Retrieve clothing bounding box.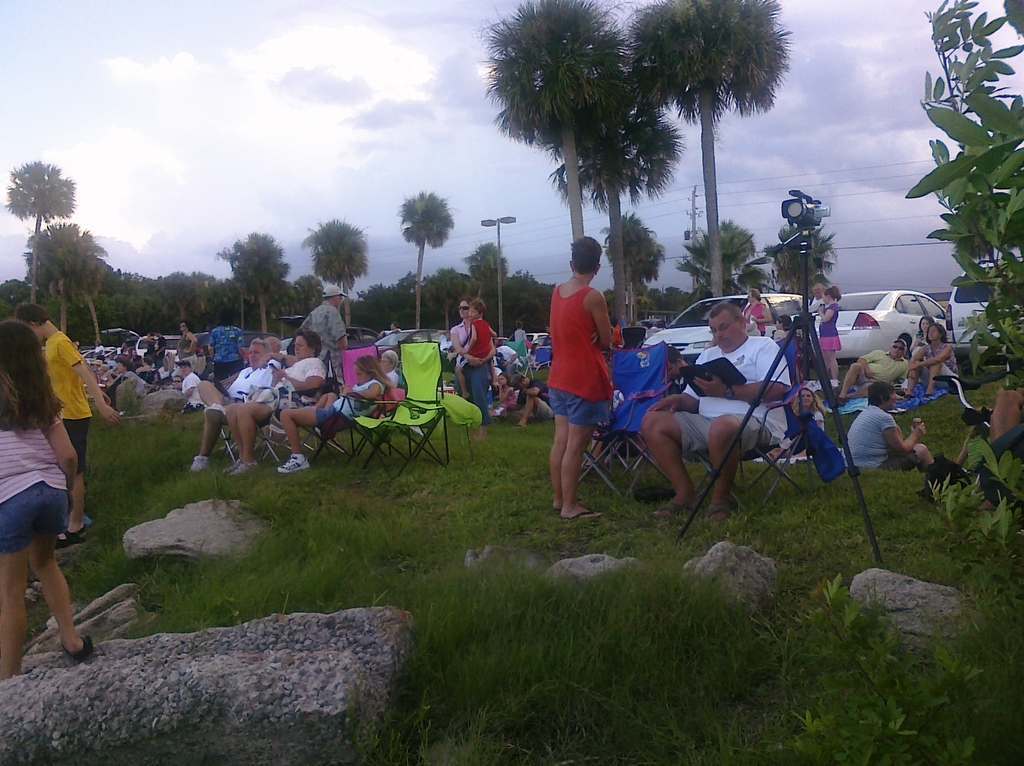
Bounding box: [319, 379, 386, 422].
